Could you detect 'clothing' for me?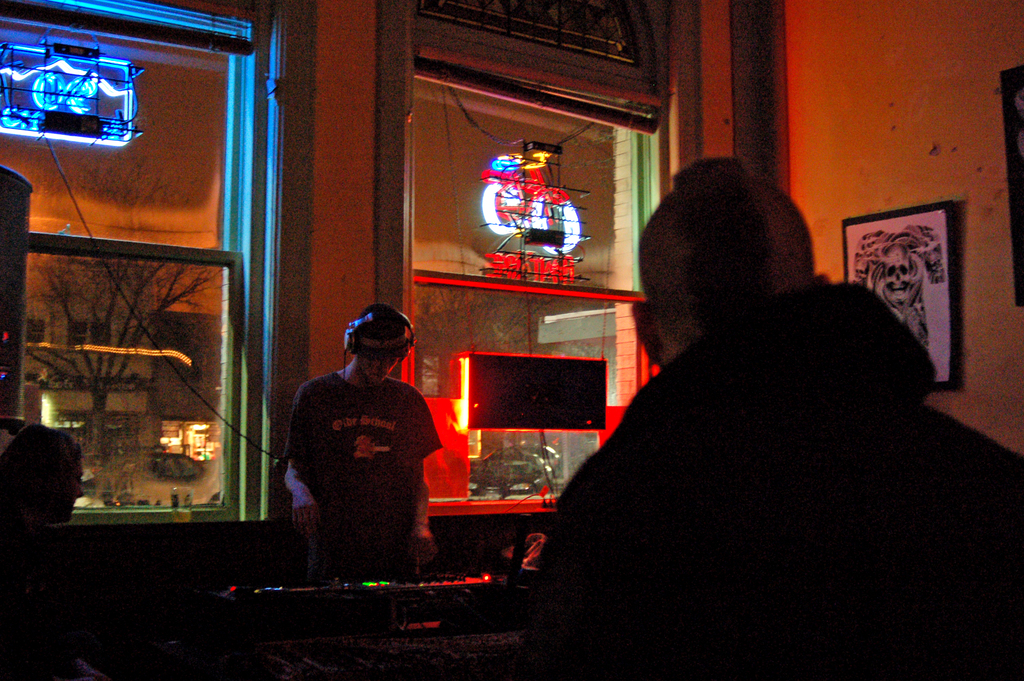
Detection result: <bbox>276, 366, 448, 561</bbox>.
